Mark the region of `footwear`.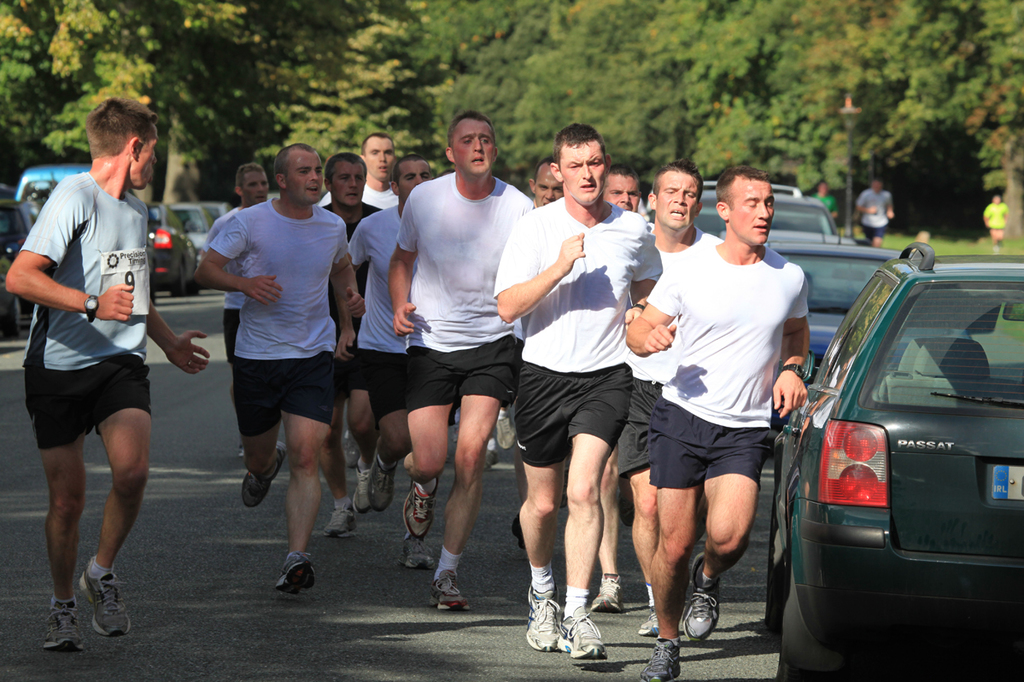
Region: (left=639, top=636, right=682, bottom=681).
